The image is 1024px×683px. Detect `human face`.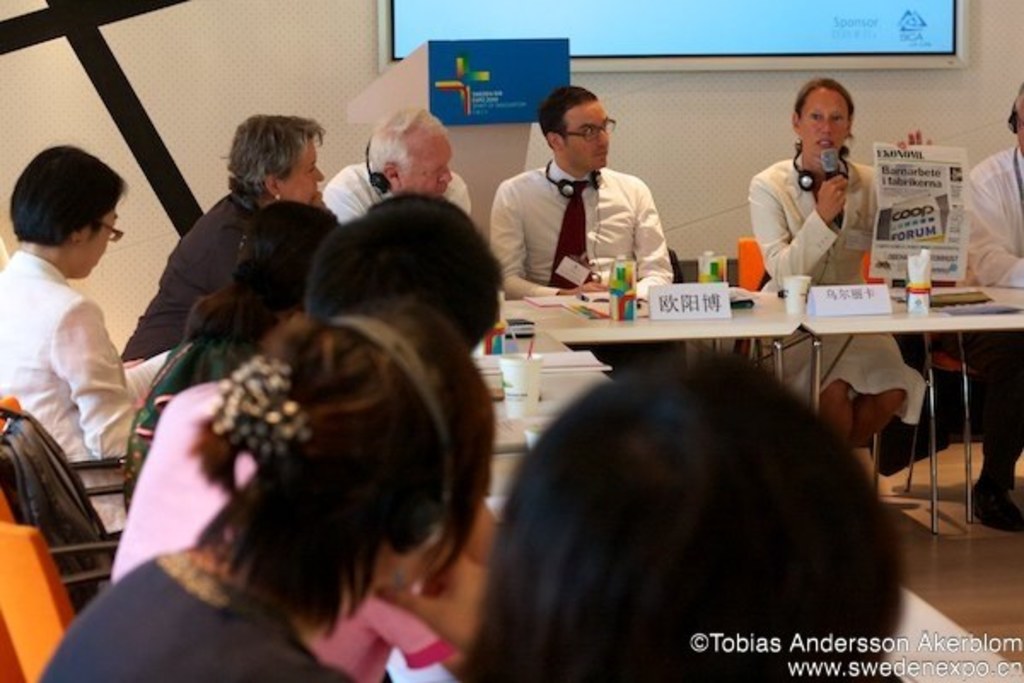
Detection: rect(287, 143, 331, 201).
